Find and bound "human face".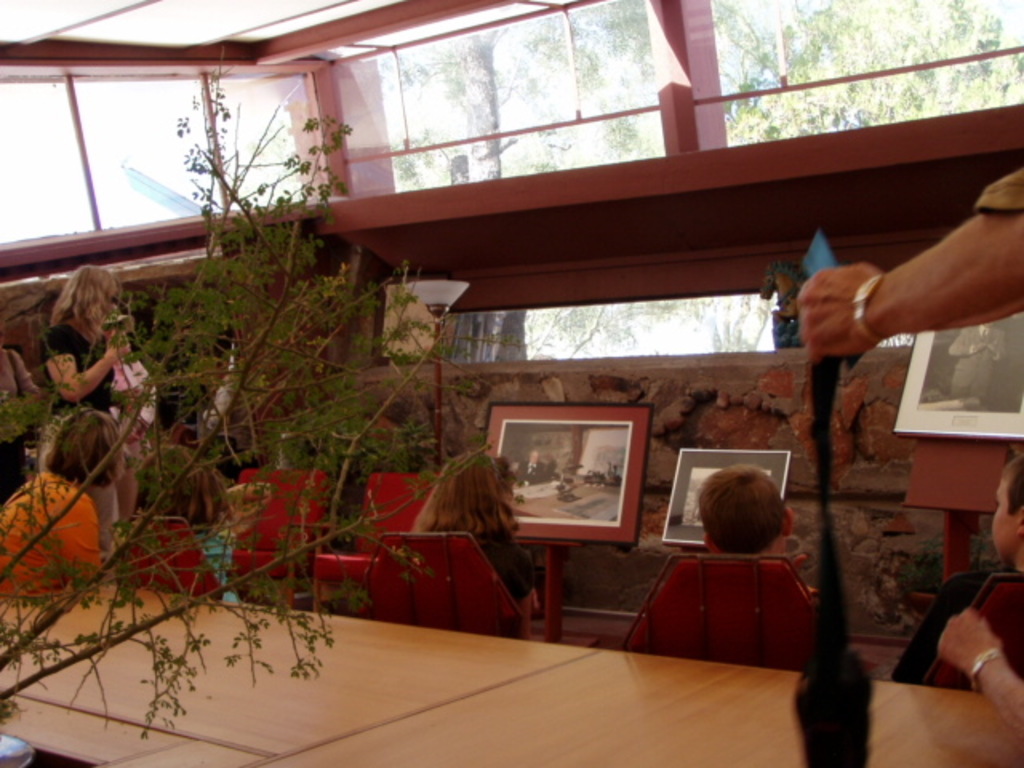
Bound: <region>990, 480, 1014, 560</region>.
